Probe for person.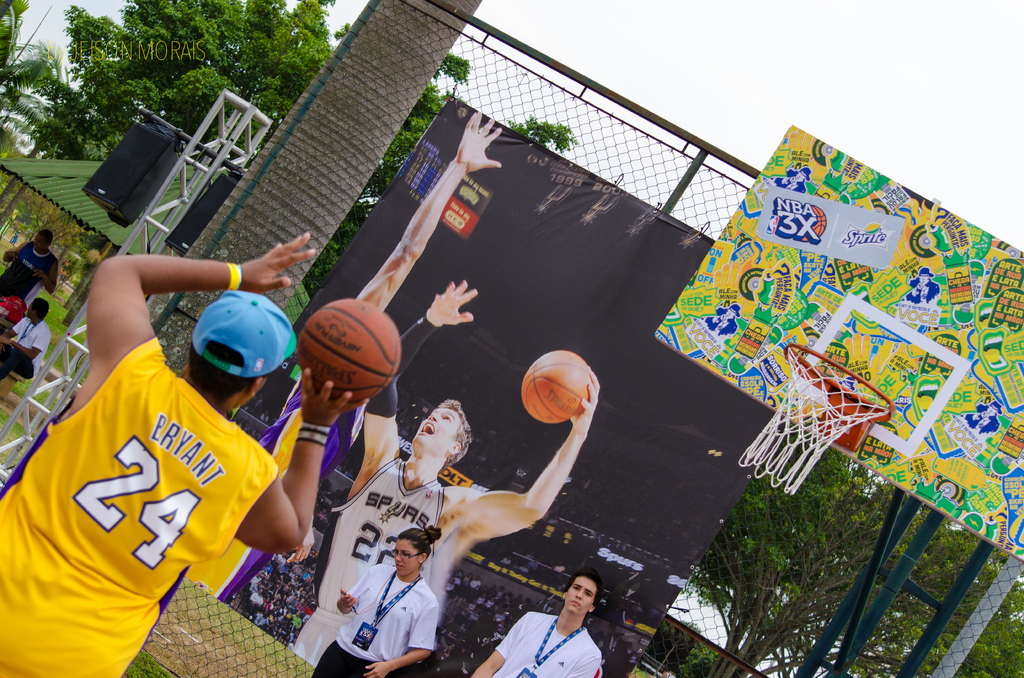
Probe result: 305/528/438/676.
